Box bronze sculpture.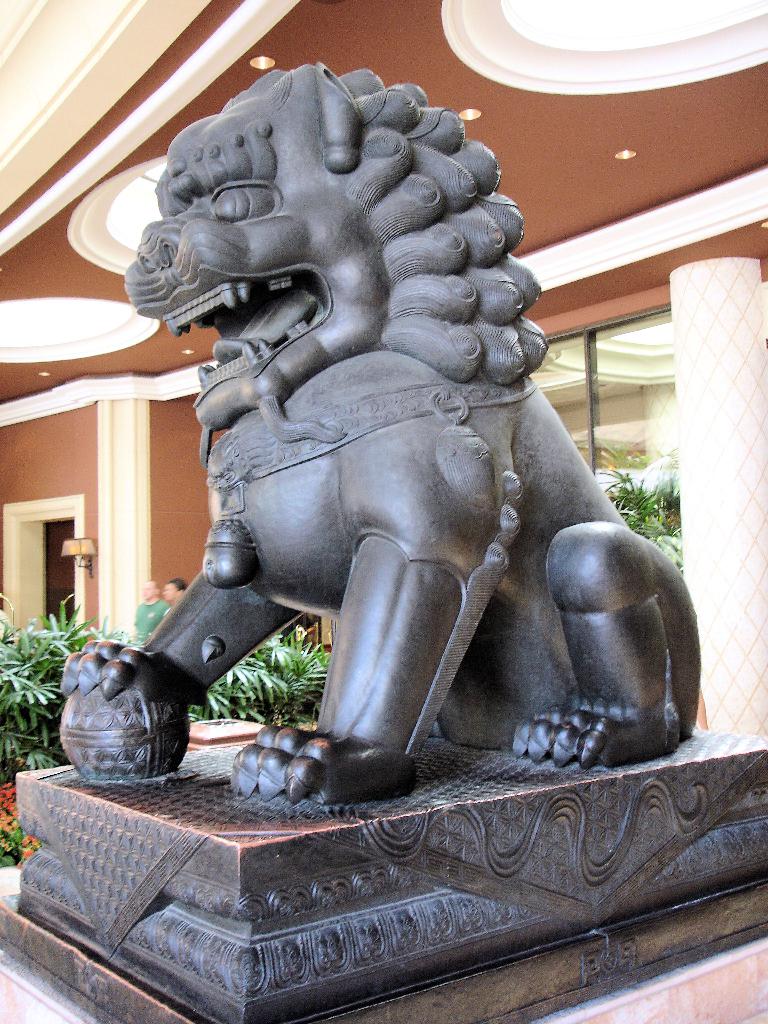
locate(63, 35, 693, 833).
